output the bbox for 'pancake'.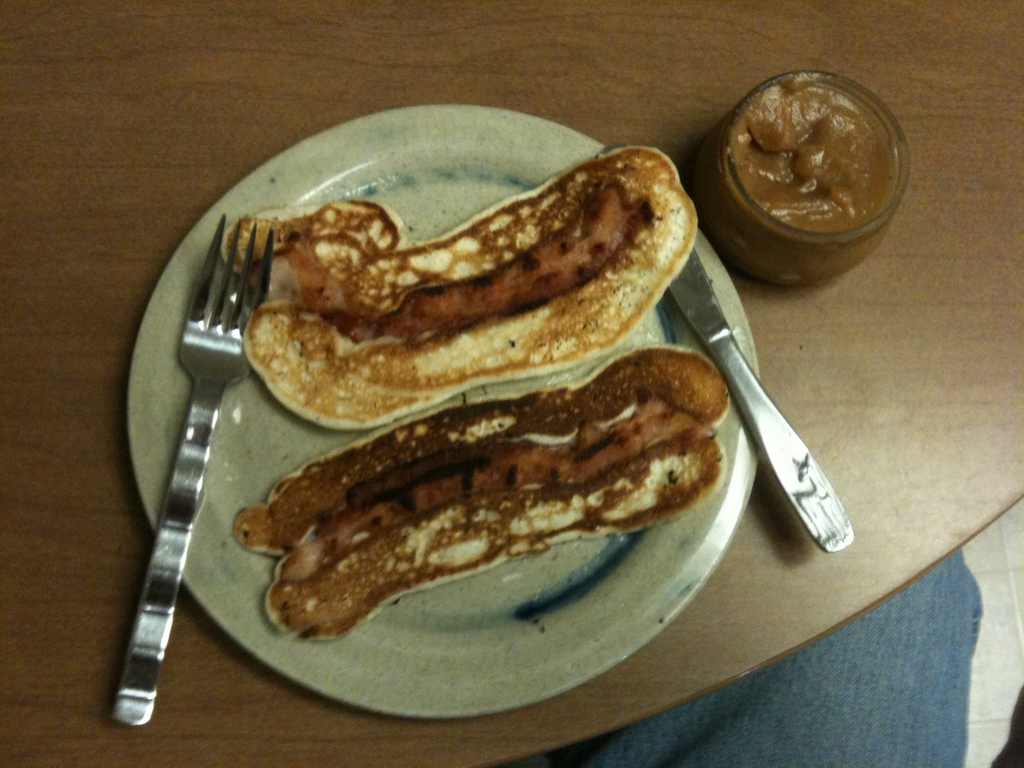
[left=232, top=343, right=731, bottom=643].
